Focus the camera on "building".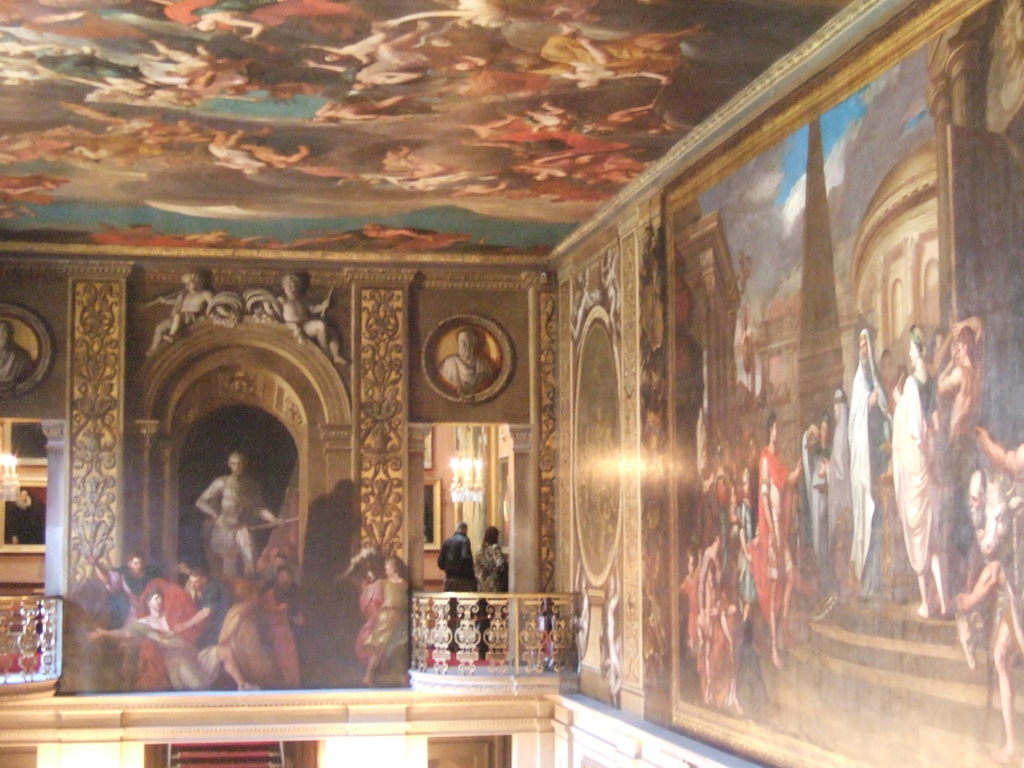
Focus region: box=[0, 3, 1023, 767].
